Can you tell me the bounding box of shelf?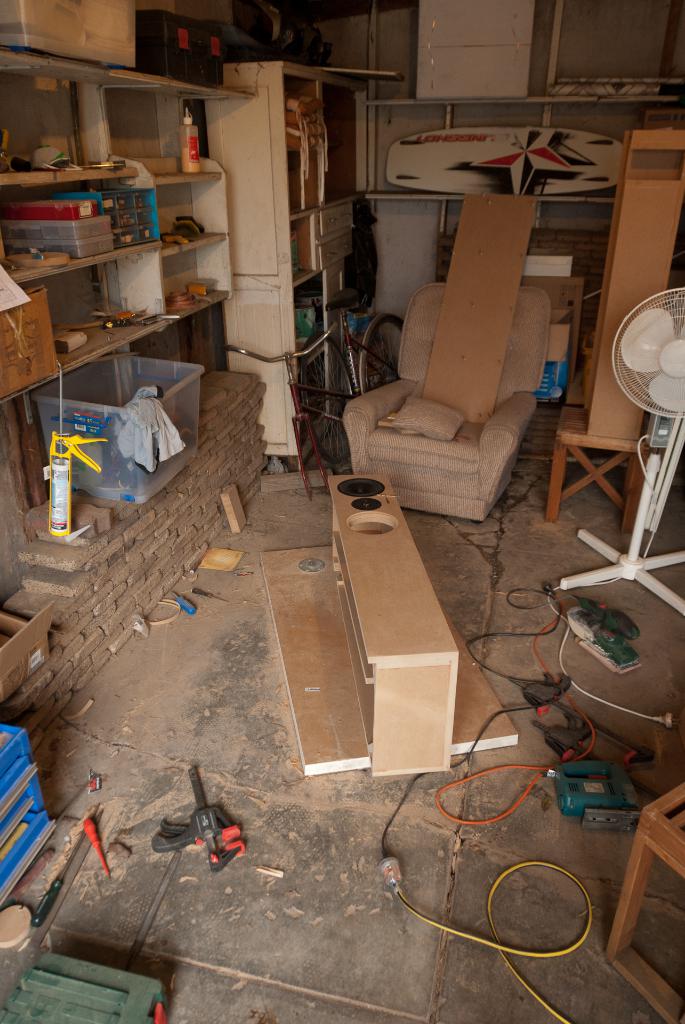
l=209, t=49, r=363, b=455.
